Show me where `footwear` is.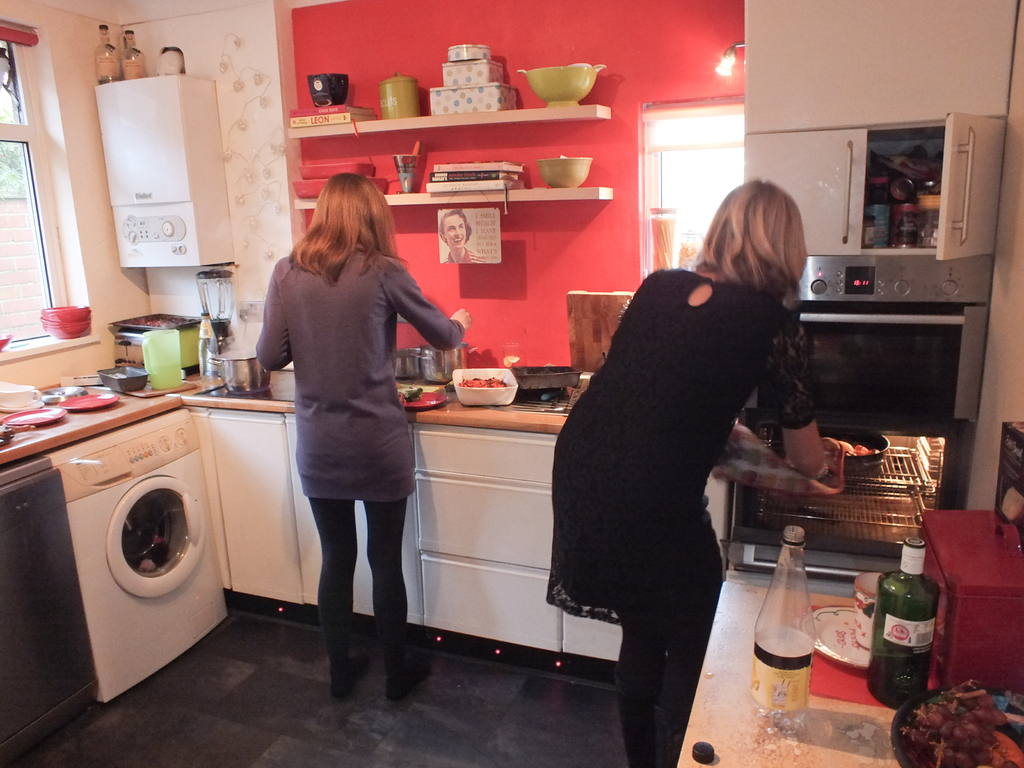
`footwear` is at x1=324, y1=647, x2=372, y2=701.
